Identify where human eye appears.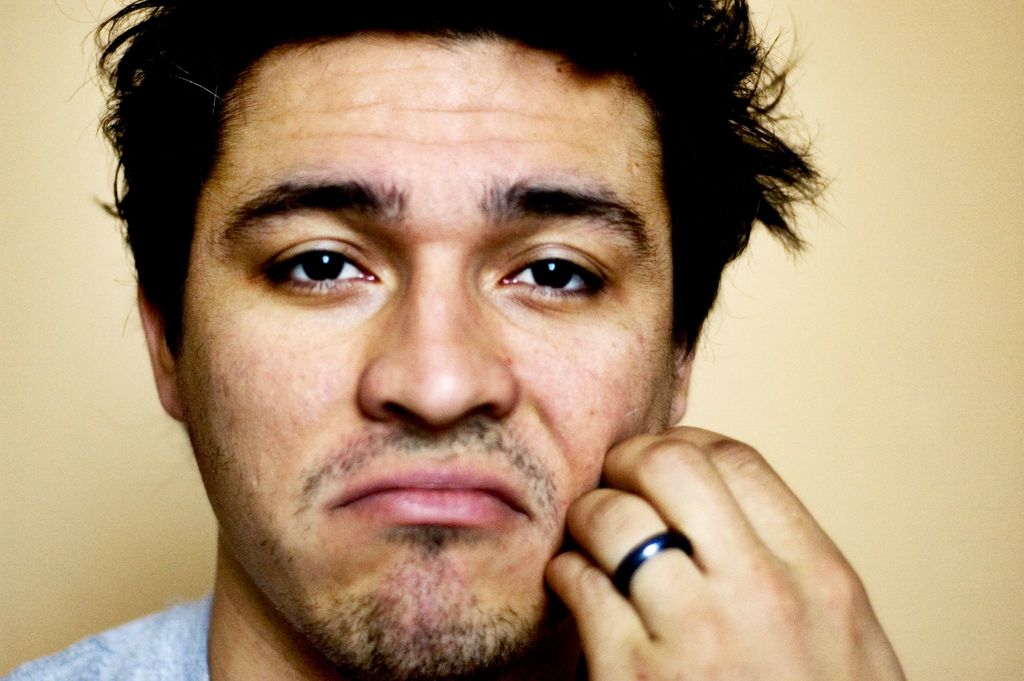
Appears at x1=257 y1=237 x2=372 y2=293.
